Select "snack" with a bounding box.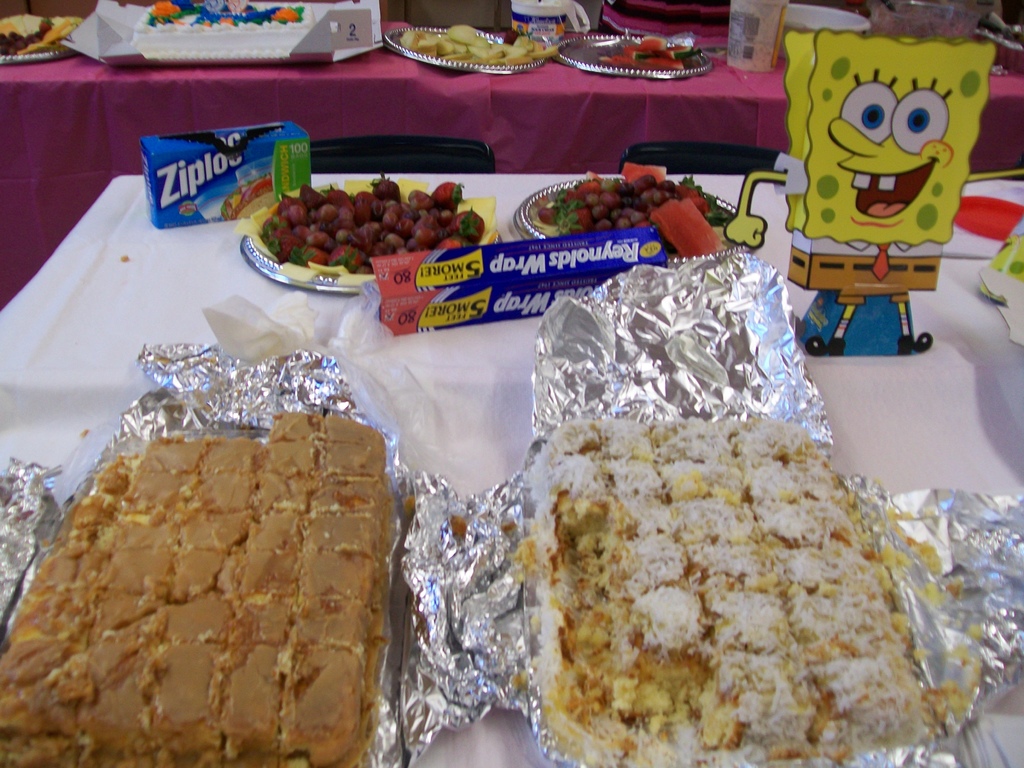
[19,381,424,740].
